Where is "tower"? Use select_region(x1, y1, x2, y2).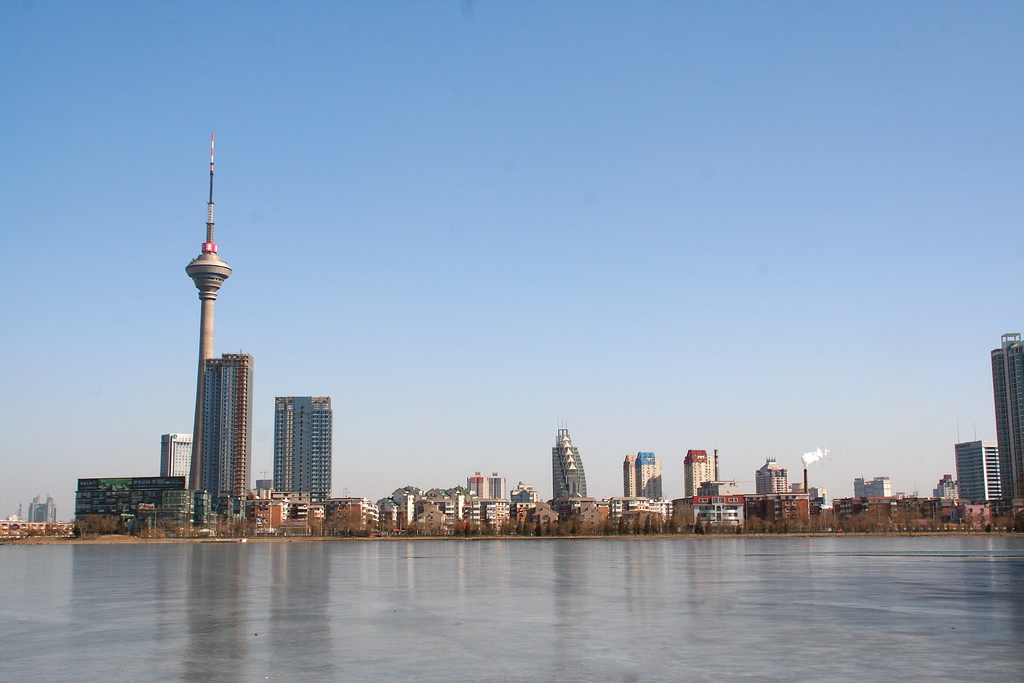
select_region(753, 464, 790, 498).
